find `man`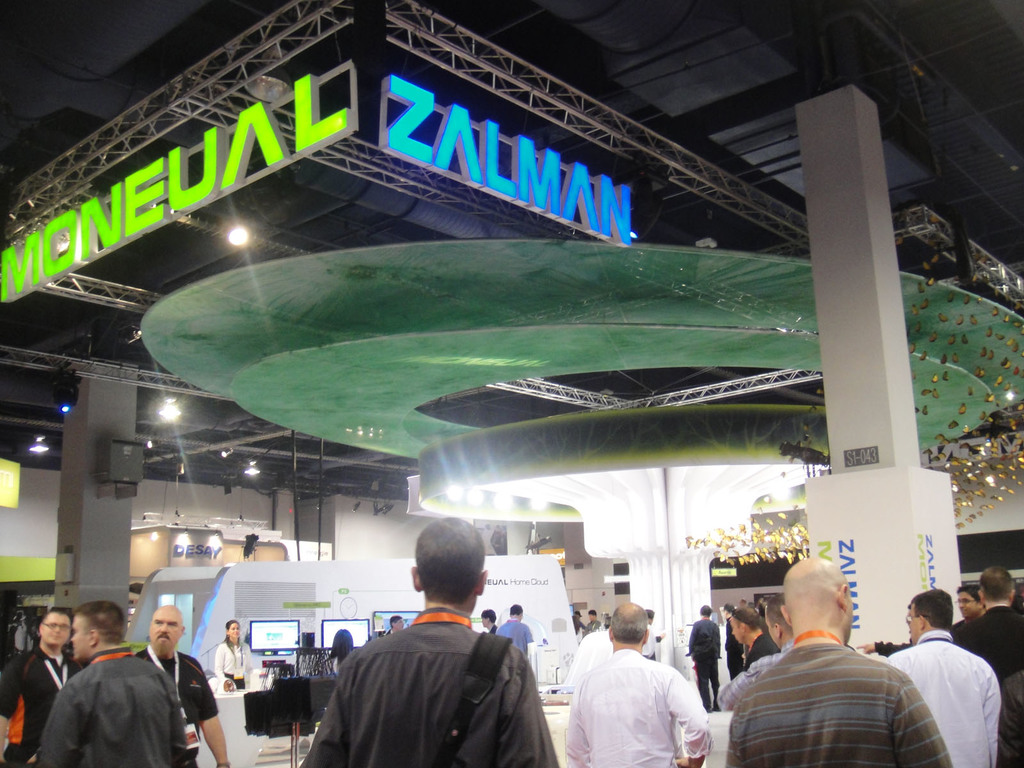
(left=30, top=601, right=189, bottom=767)
